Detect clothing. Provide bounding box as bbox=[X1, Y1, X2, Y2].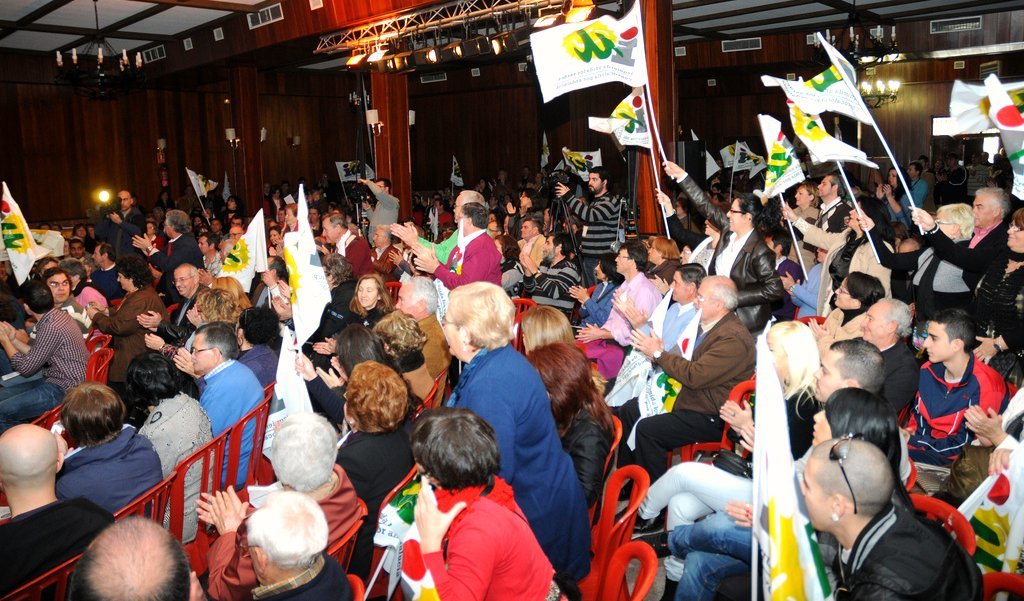
bbox=[206, 339, 294, 399].
